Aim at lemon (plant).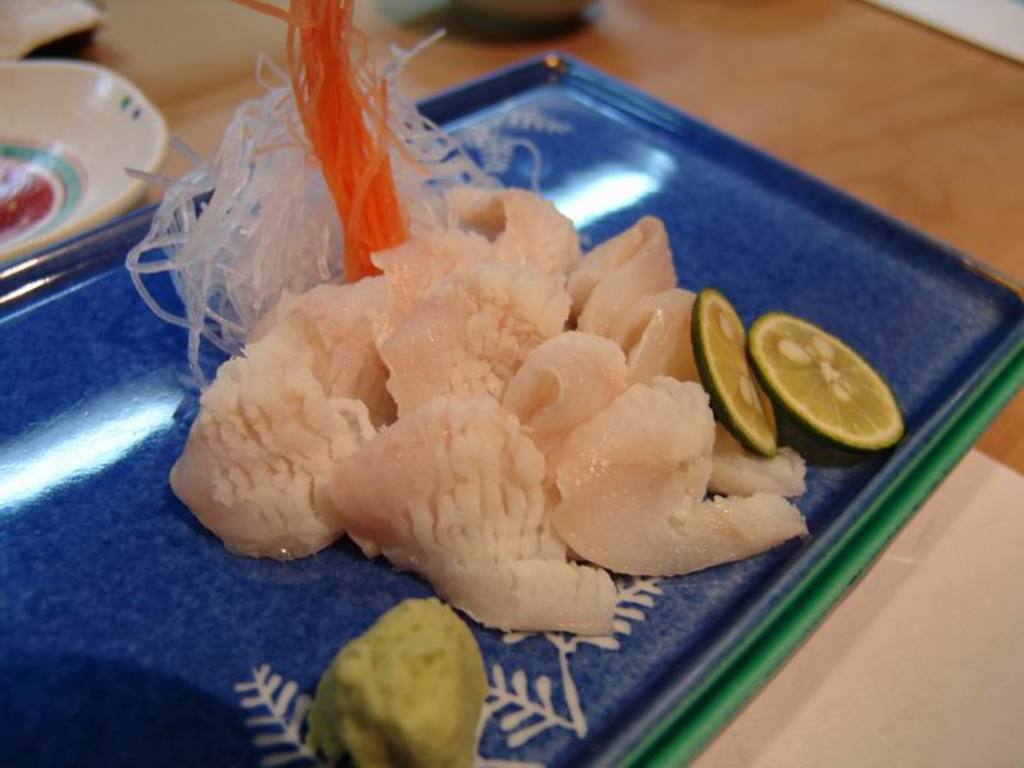
Aimed at BBox(746, 308, 908, 451).
